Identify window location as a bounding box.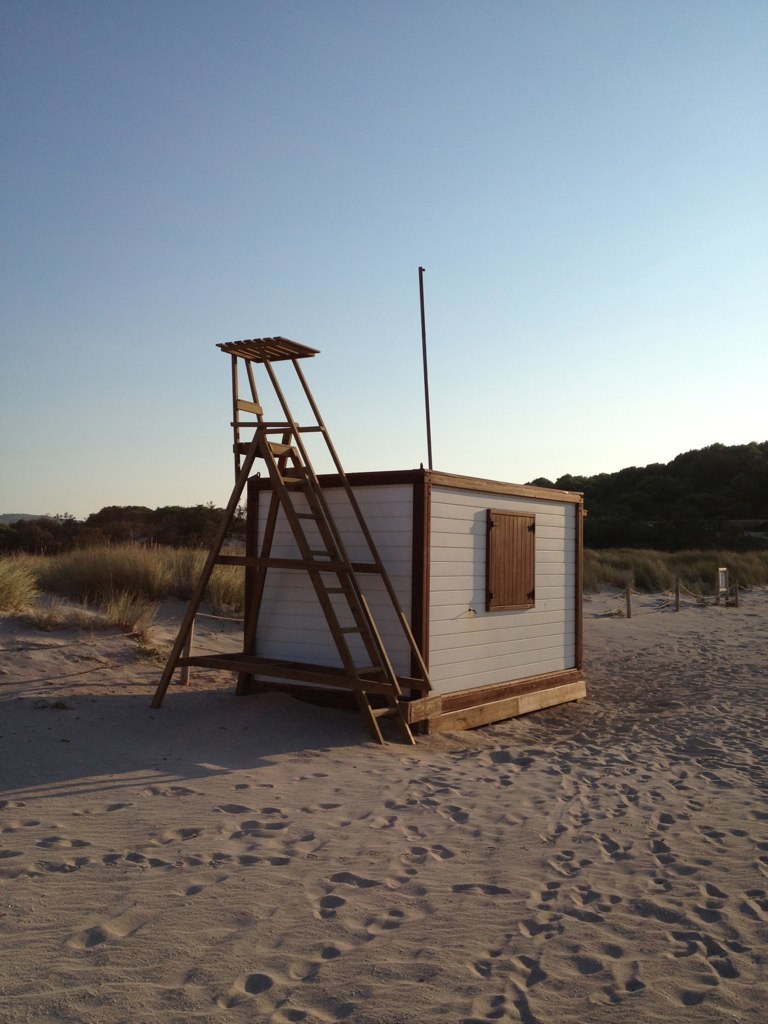
485 506 537 614.
